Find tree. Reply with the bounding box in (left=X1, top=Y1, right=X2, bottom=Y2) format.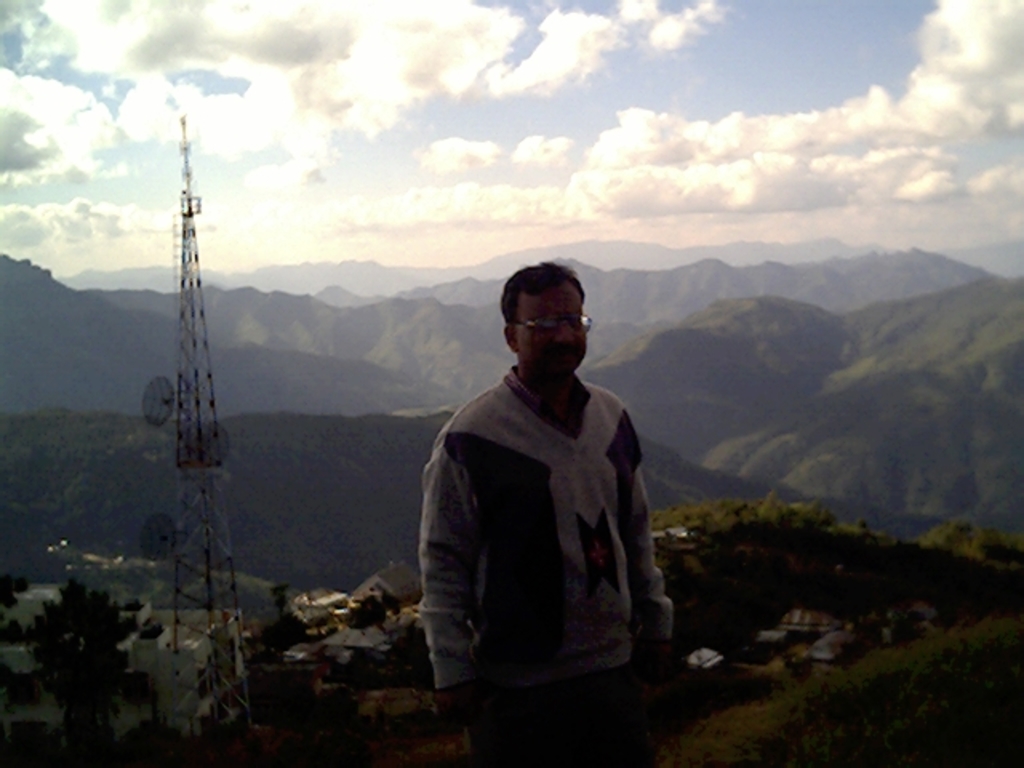
(left=19, top=565, right=133, bottom=725).
